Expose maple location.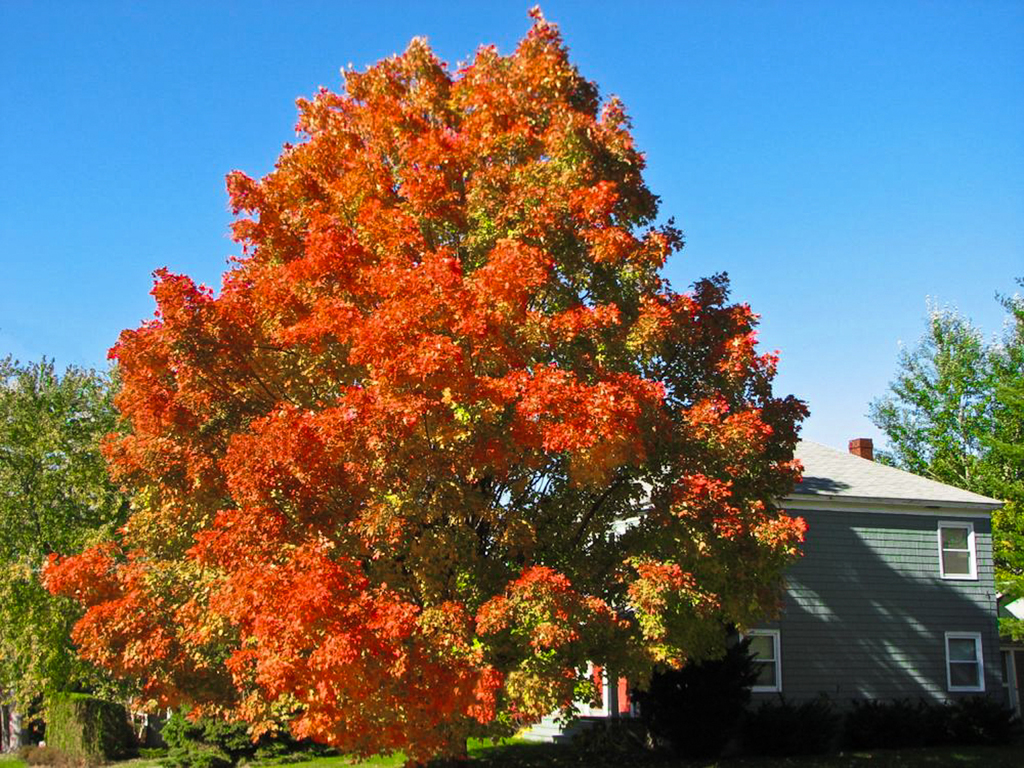
Exposed at <region>864, 277, 1023, 642</region>.
